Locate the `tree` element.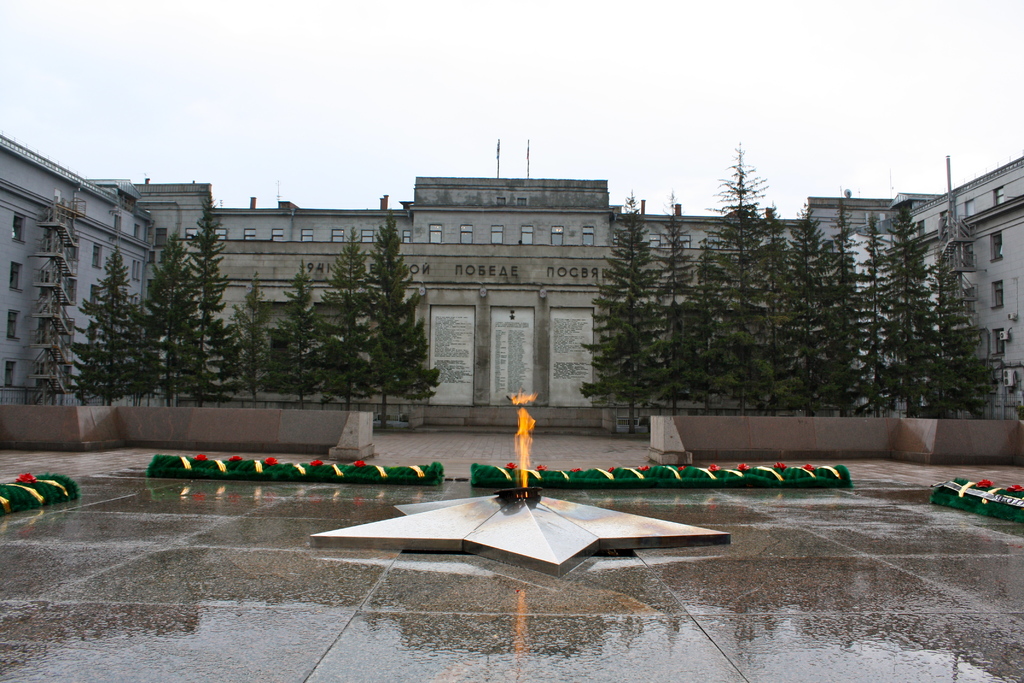
Element bbox: detection(319, 232, 372, 404).
